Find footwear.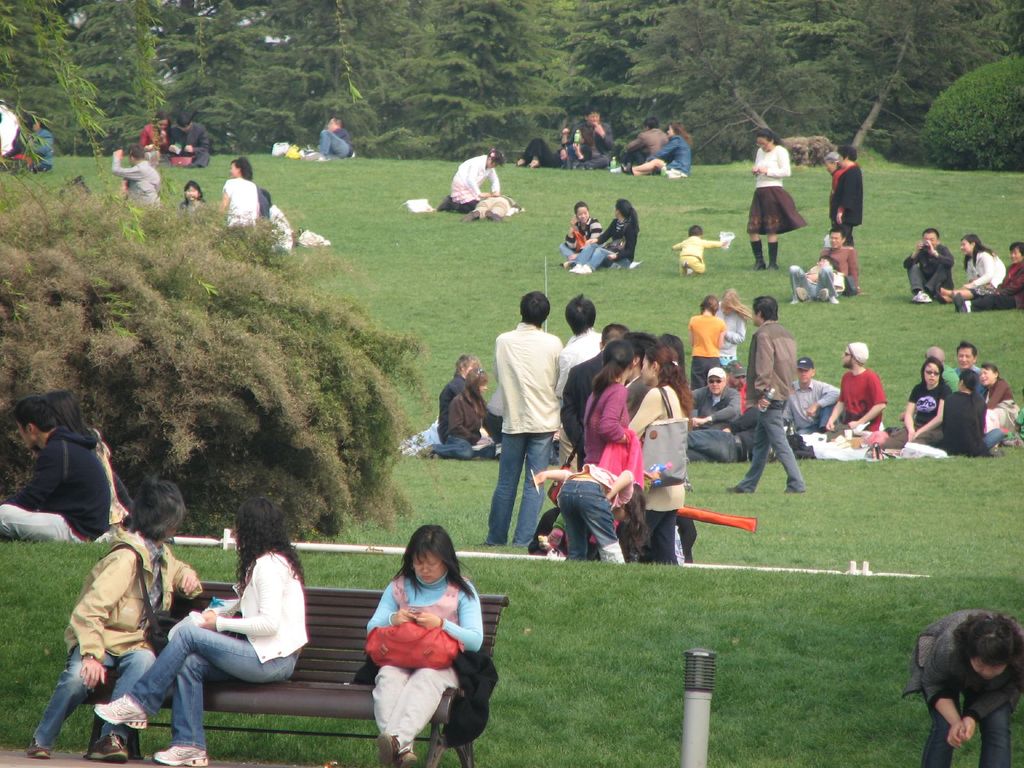
rect(88, 728, 129, 764).
